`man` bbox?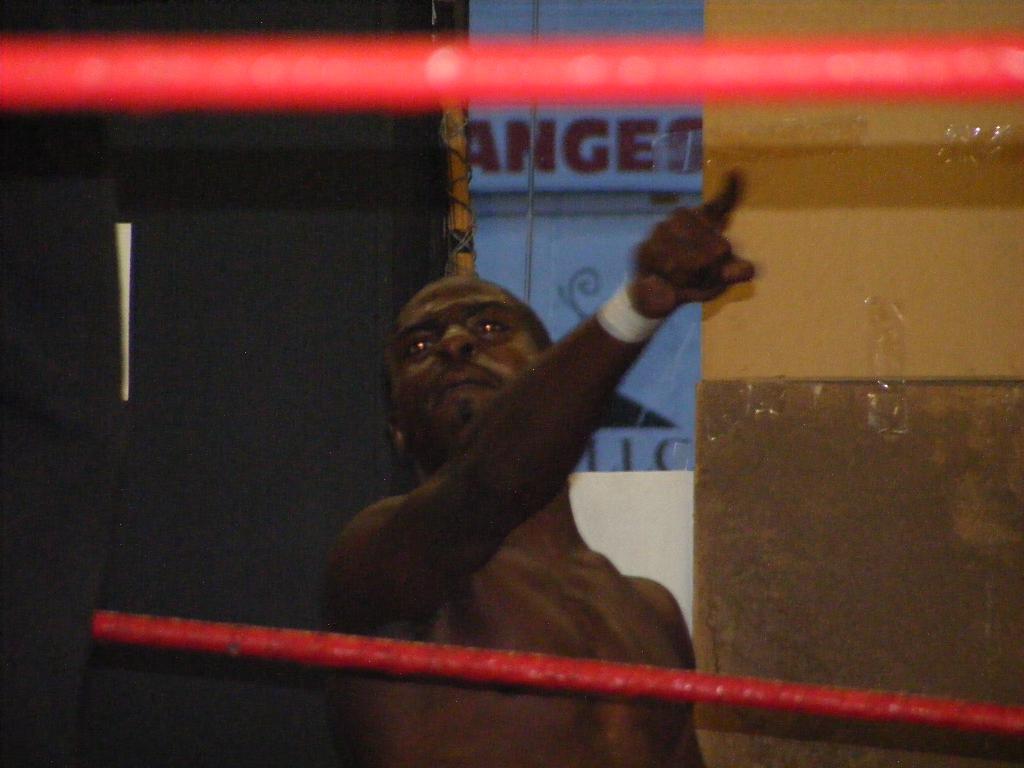
box(272, 178, 764, 717)
